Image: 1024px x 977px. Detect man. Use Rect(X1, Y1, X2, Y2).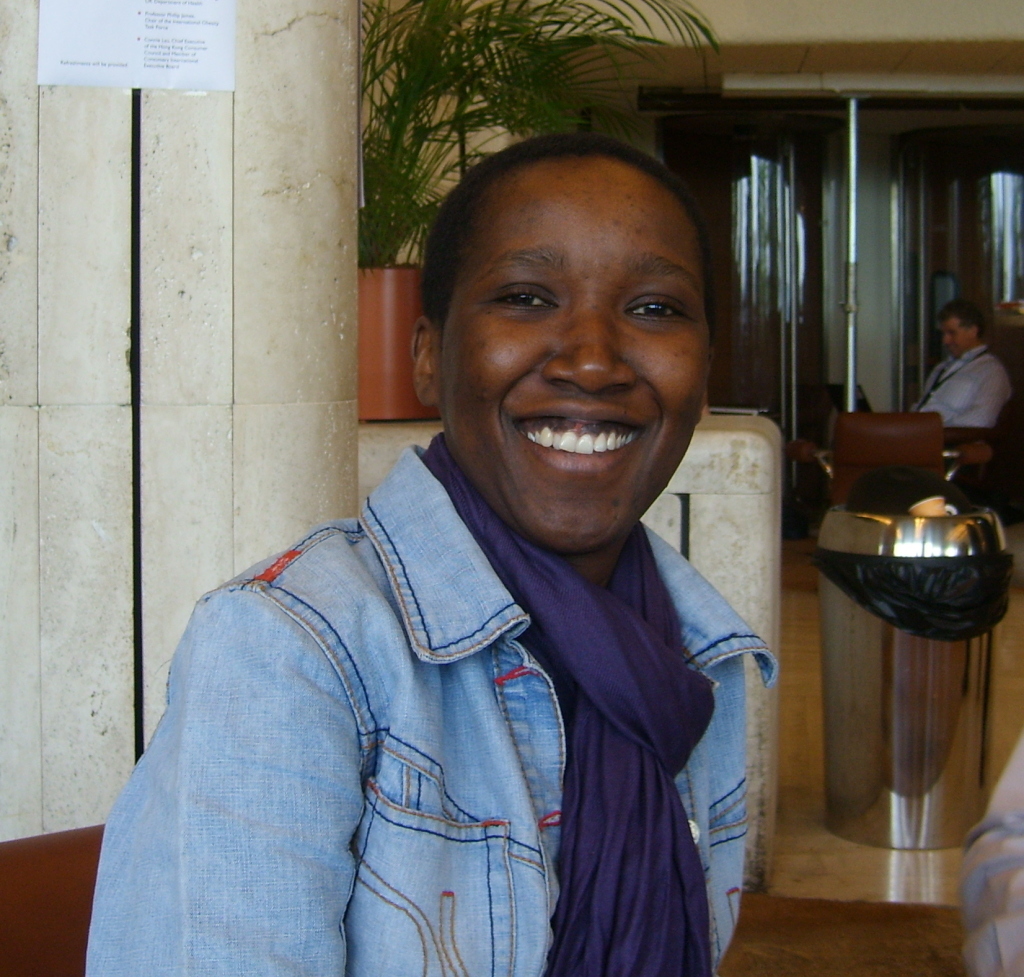
Rect(79, 135, 779, 976).
